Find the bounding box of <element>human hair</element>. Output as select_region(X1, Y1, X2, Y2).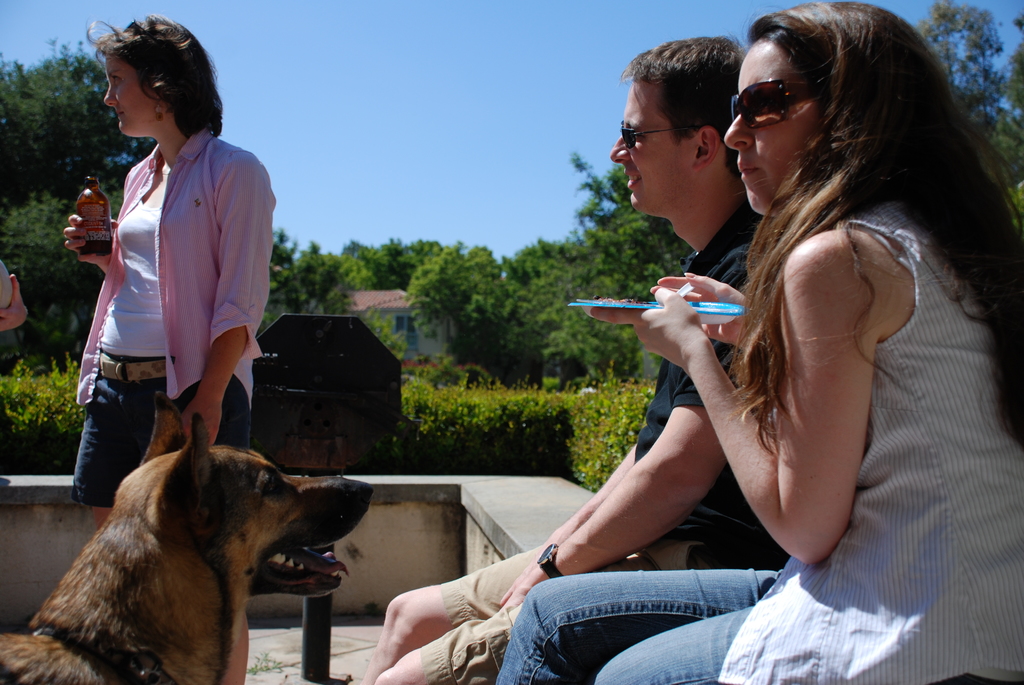
select_region(86, 8, 209, 157).
